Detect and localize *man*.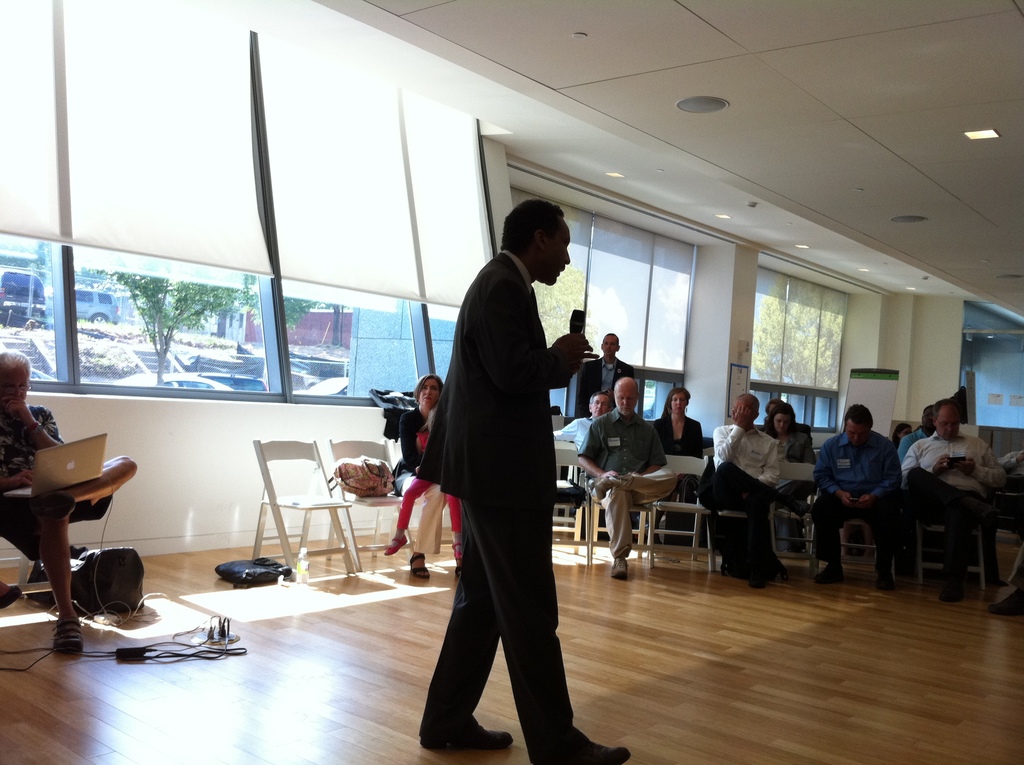
Localized at (412, 195, 627, 764).
